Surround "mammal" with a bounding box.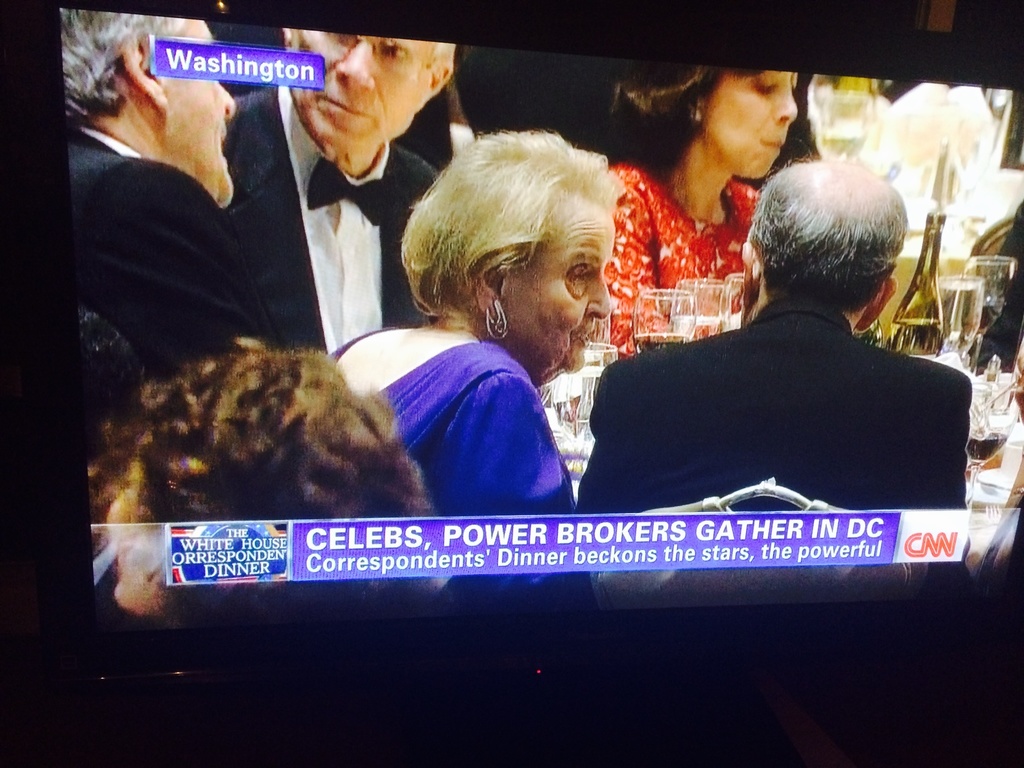
[223,27,456,358].
